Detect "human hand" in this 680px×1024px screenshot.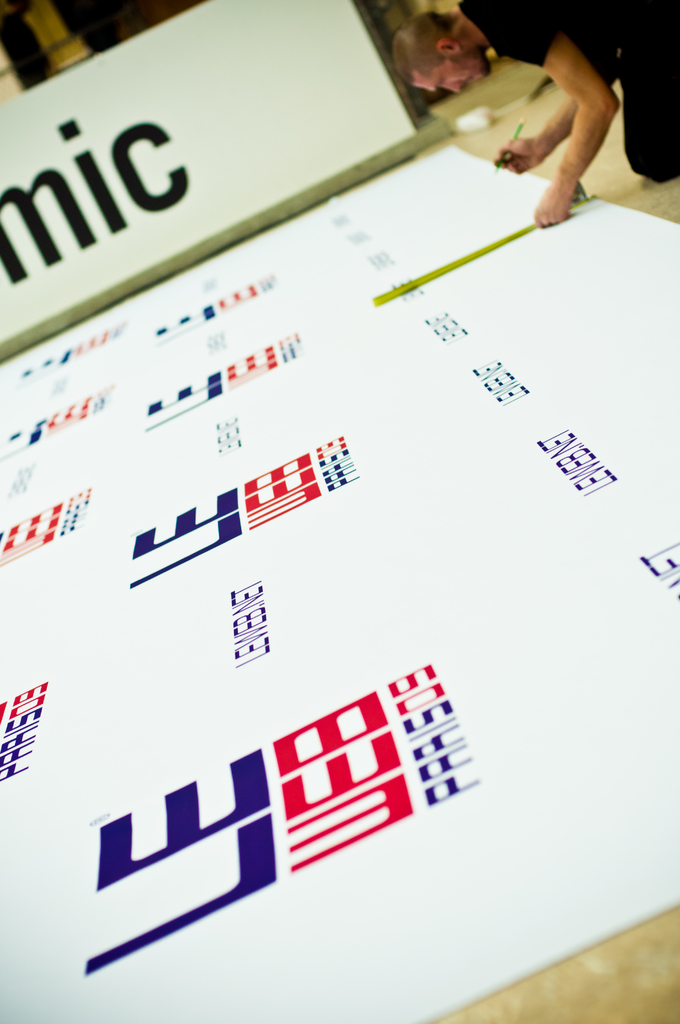
Detection: bbox=(488, 136, 538, 176).
